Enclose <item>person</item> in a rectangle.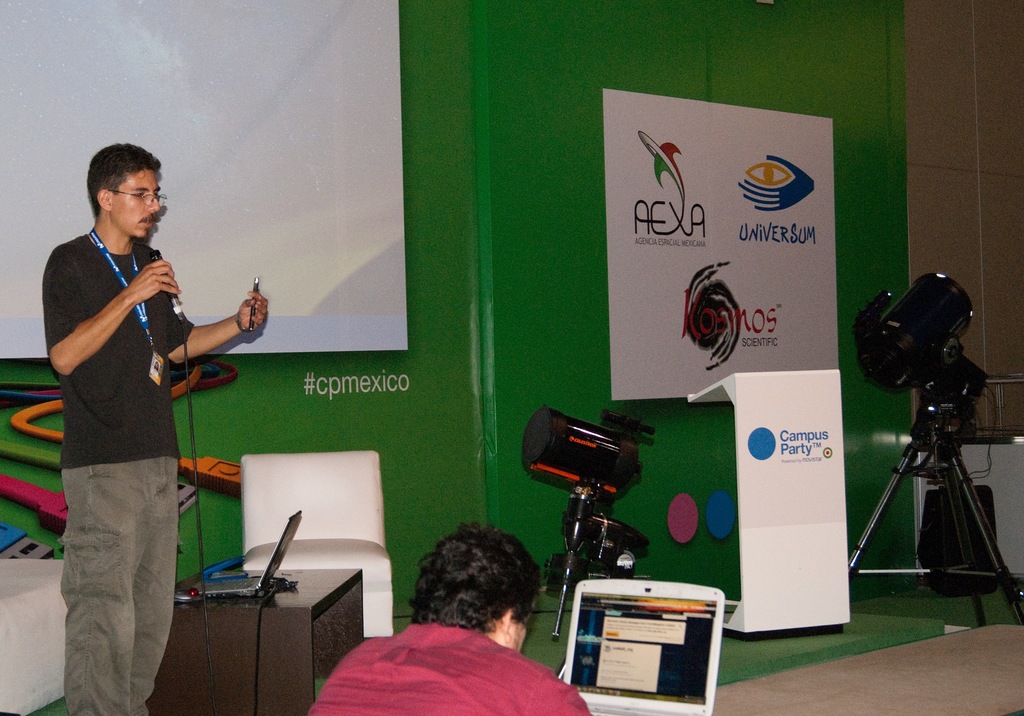
301,516,591,715.
